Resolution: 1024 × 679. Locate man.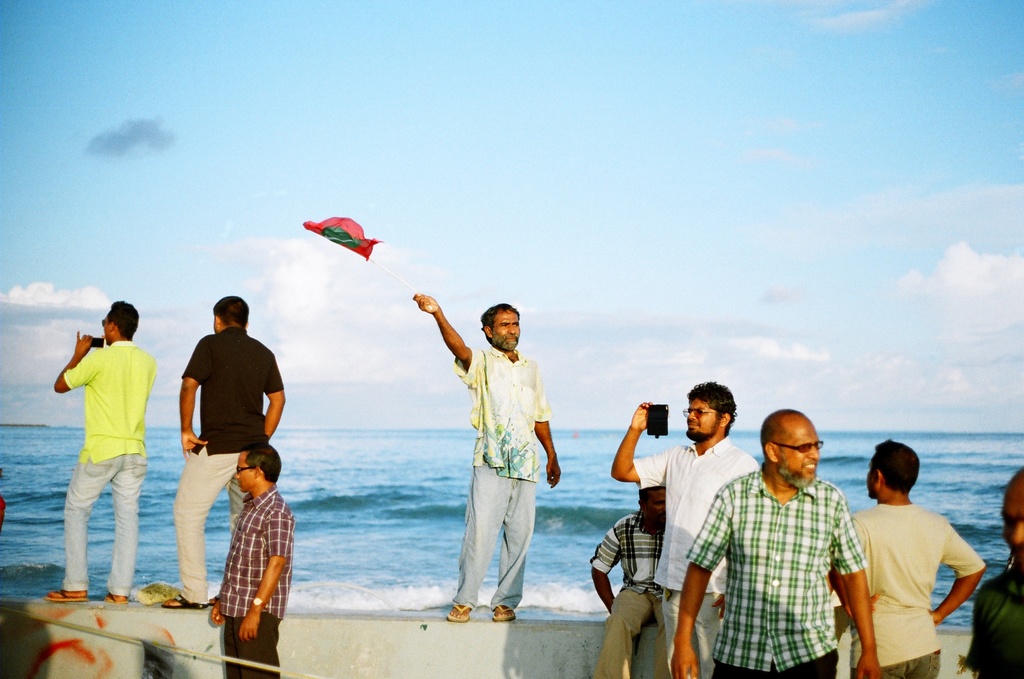
673 407 880 678.
